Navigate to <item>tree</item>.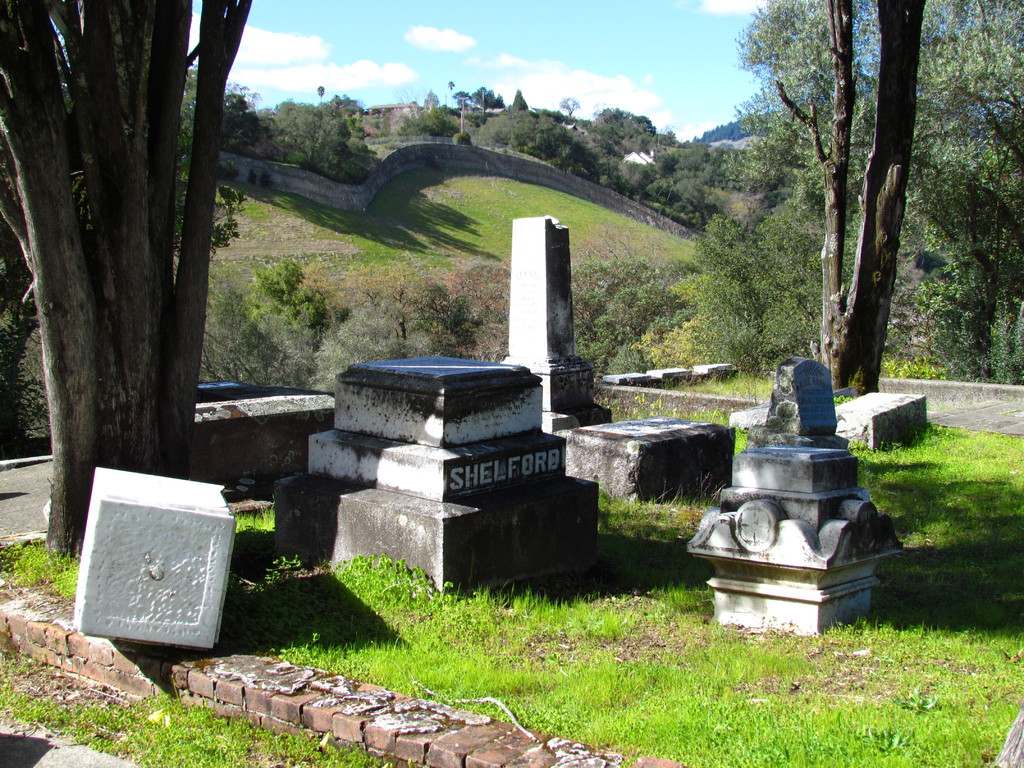
Navigation target: box(600, 107, 652, 143).
